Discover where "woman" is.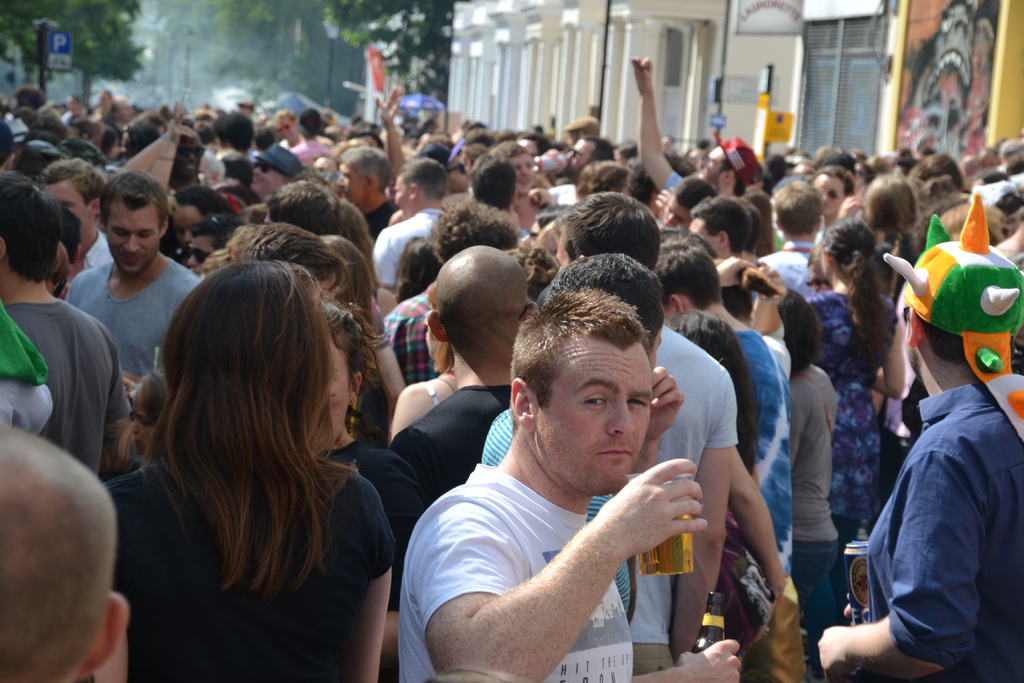
Discovered at x1=97, y1=224, x2=399, y2=672.
